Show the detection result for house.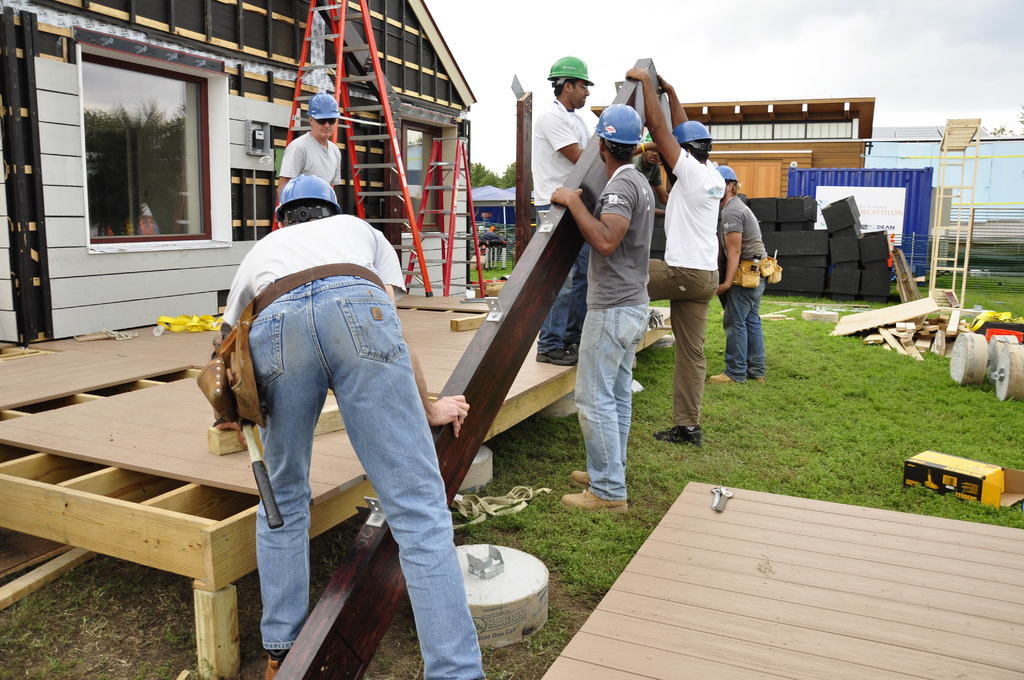
<bbox>0, 0, 477, 357</bbox>.
